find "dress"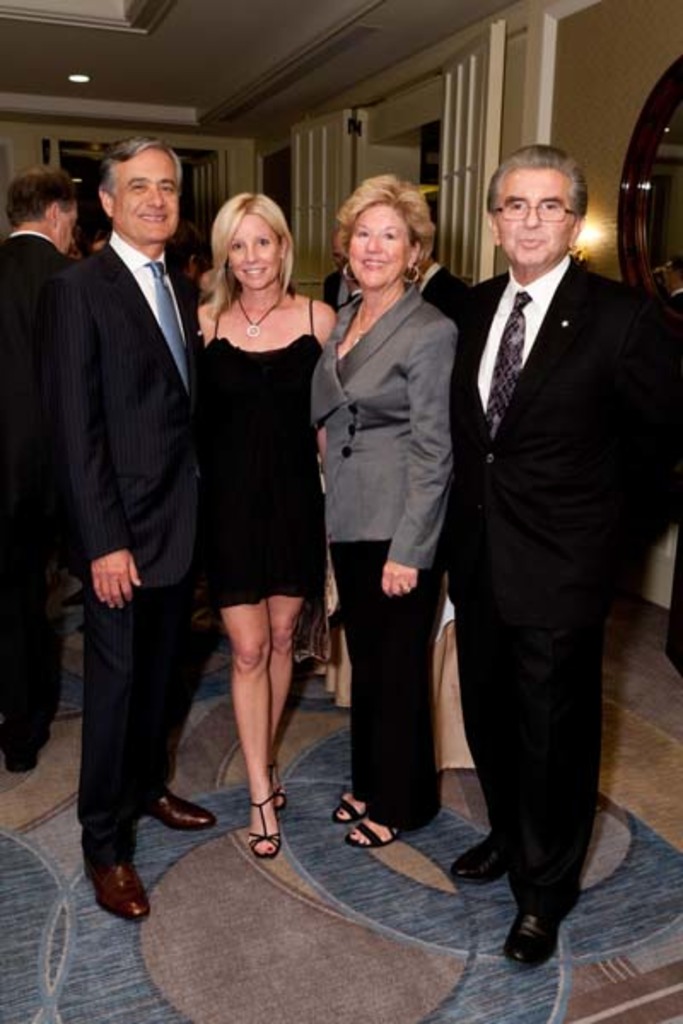
rect(183, 285, 331, 606)
